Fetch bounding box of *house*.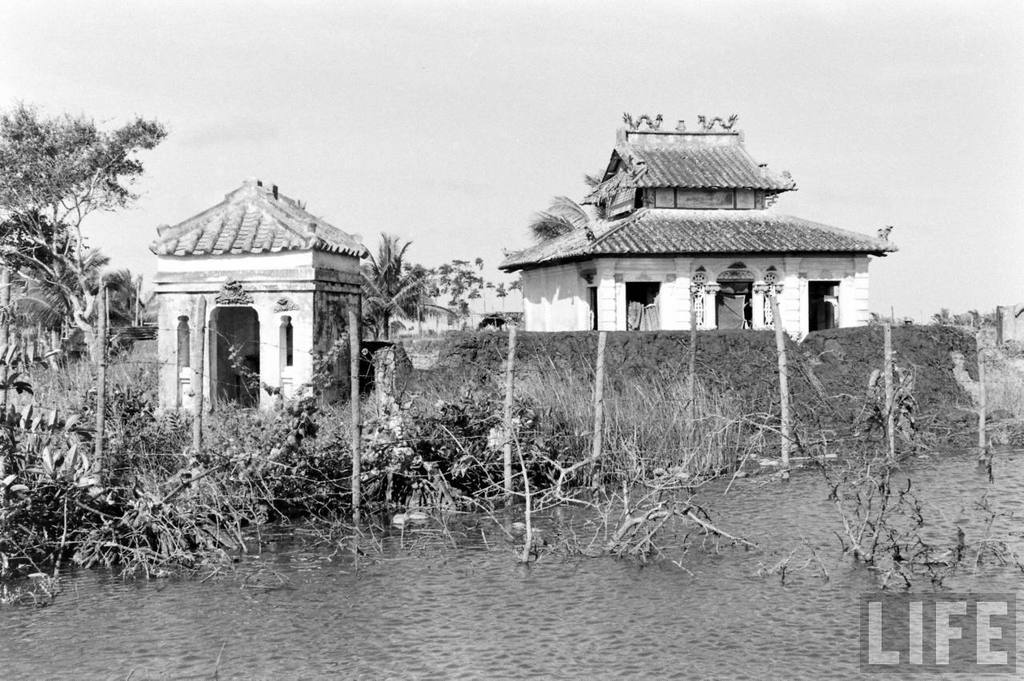
Bbox: bbox=(494, 106, 905, 340).
